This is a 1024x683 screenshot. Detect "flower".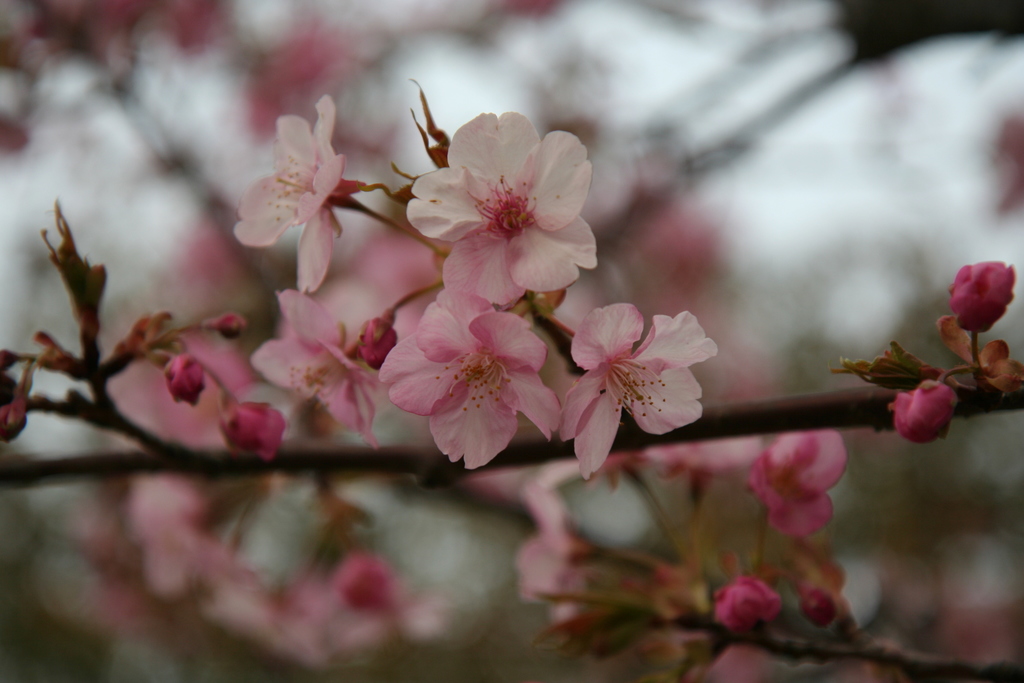
Rect(744, 415, 868, 536).
